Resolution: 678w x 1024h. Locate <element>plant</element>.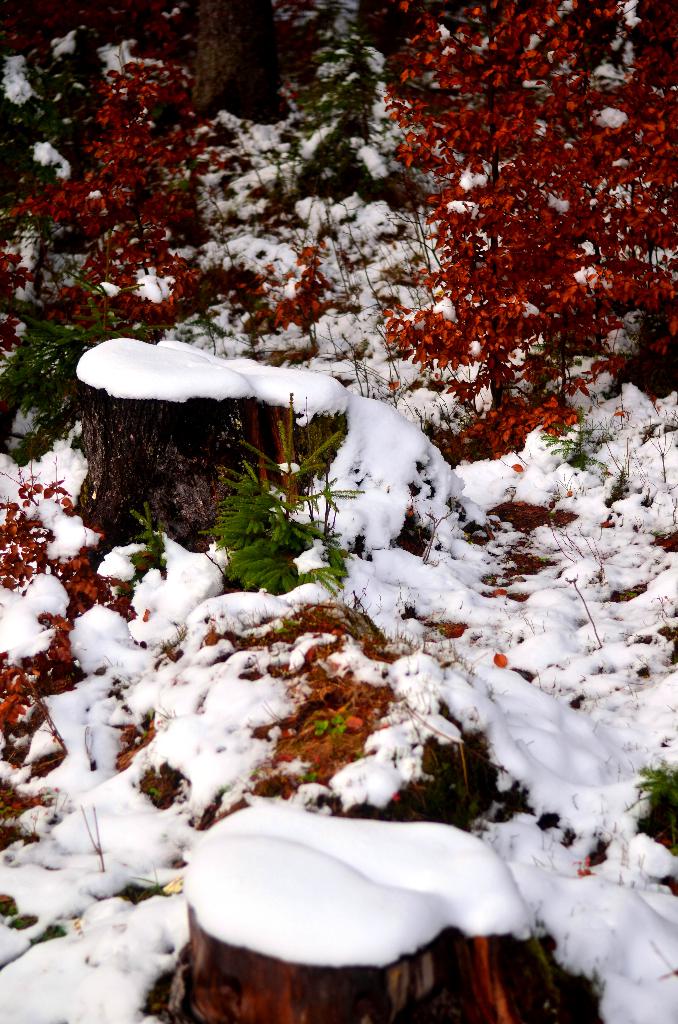
bbox=(273, 8, 335, 121).
